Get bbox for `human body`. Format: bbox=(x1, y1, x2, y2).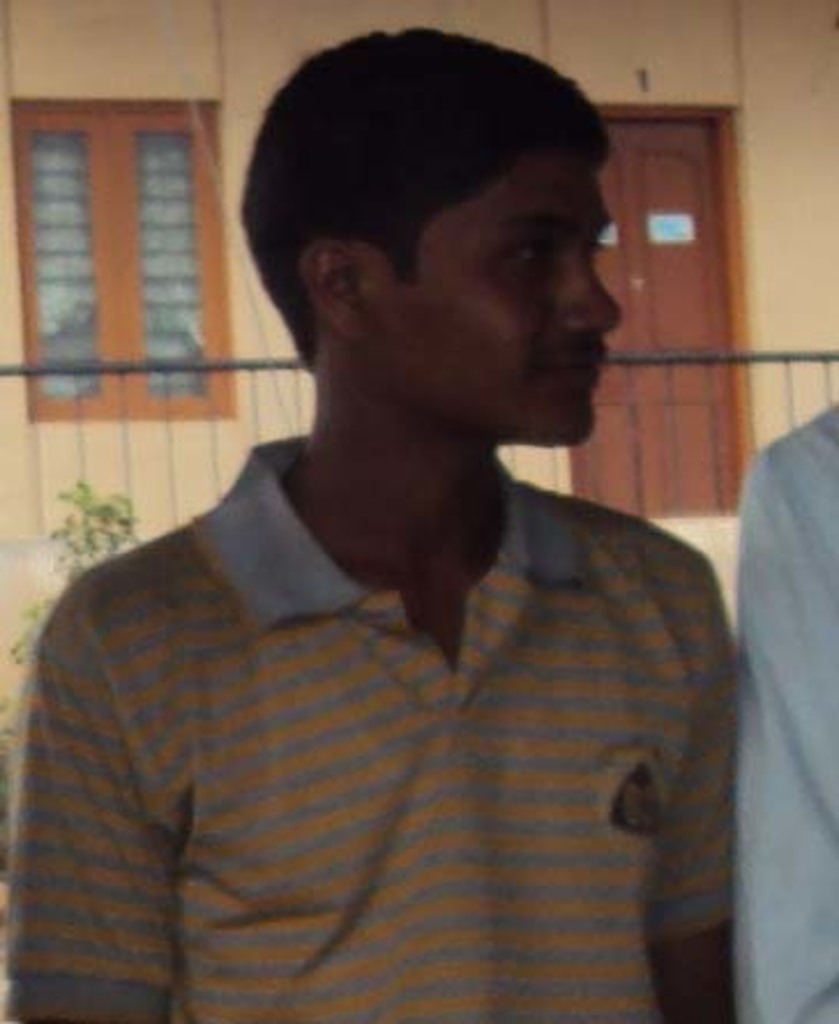
bbox=(0, 208, 758, 1023).
